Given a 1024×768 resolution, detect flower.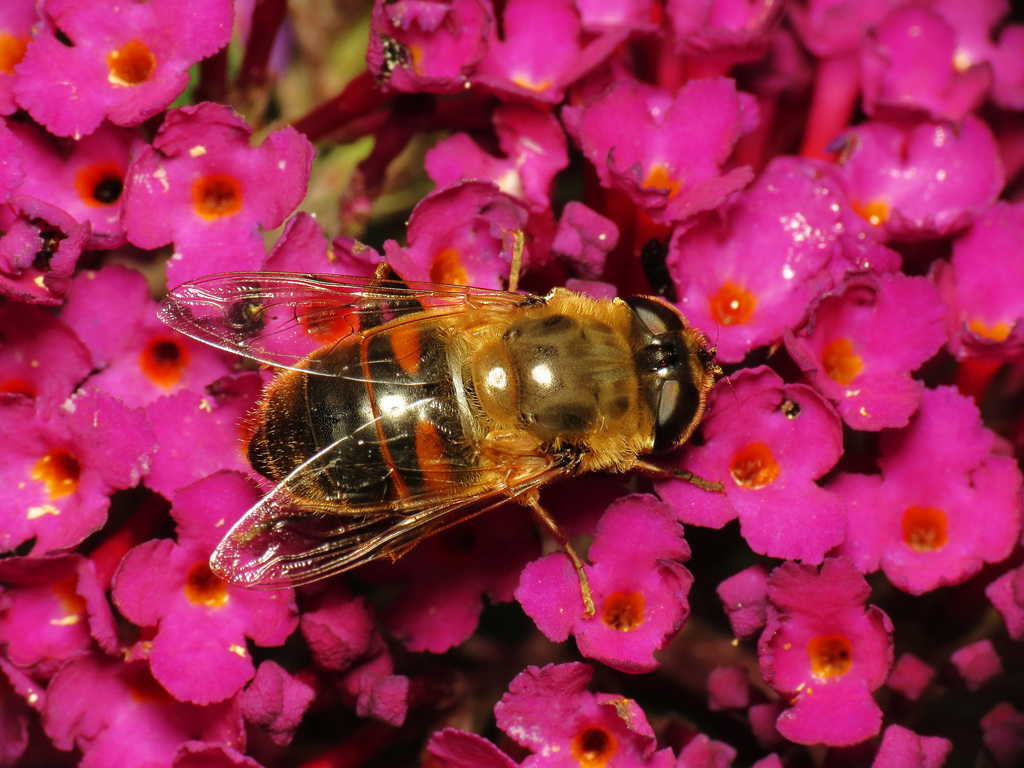
760,564,895,741.
